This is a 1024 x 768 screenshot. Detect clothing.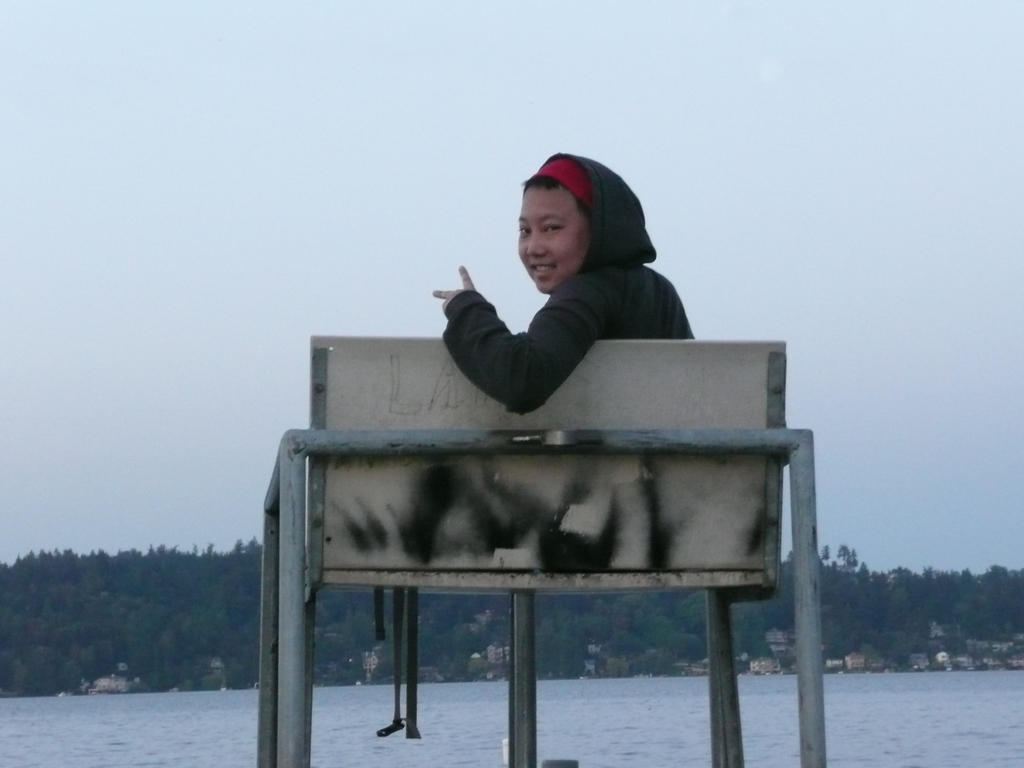
(404,157,717,406).
